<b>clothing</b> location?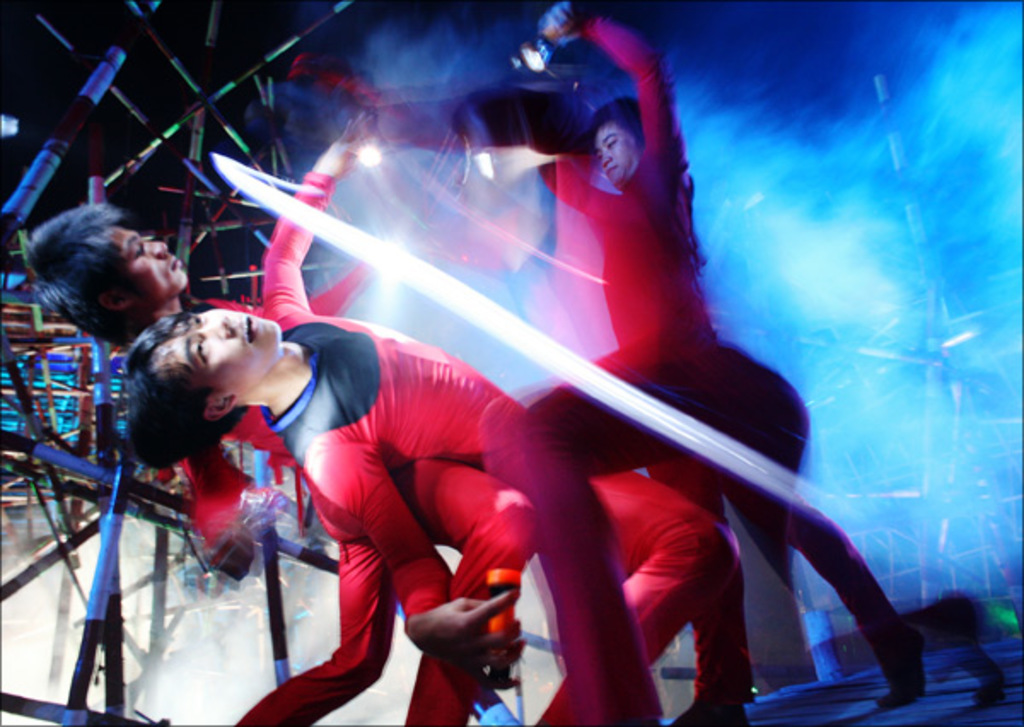
x1=176 y1=287 x2=485 y2=725
